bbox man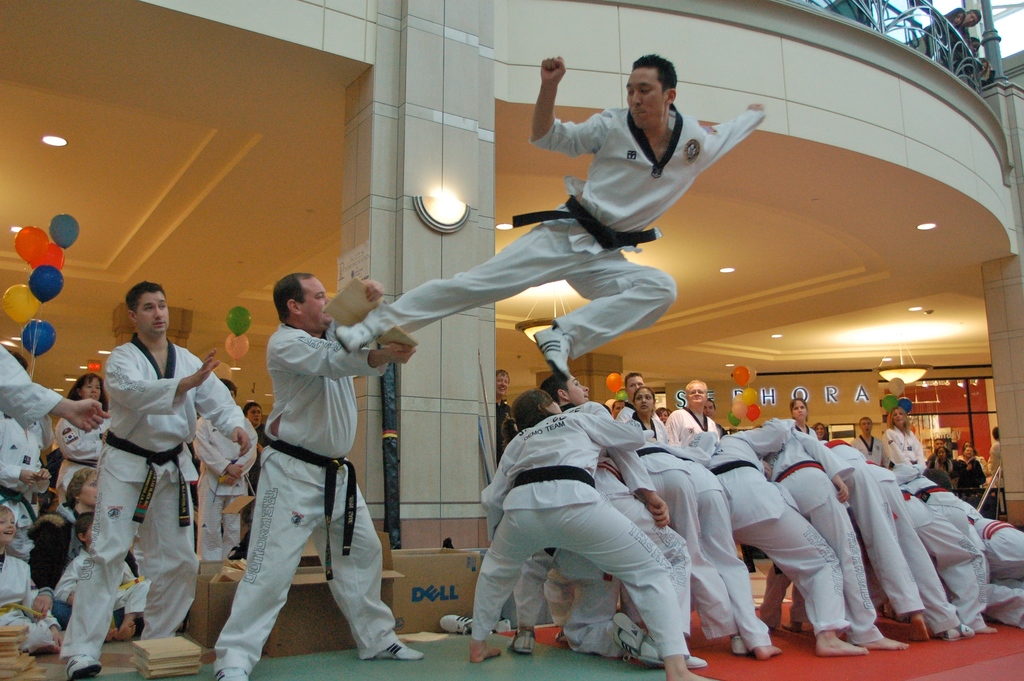
pyautogui.locateOnScreen(216, 252, 390, 674)
